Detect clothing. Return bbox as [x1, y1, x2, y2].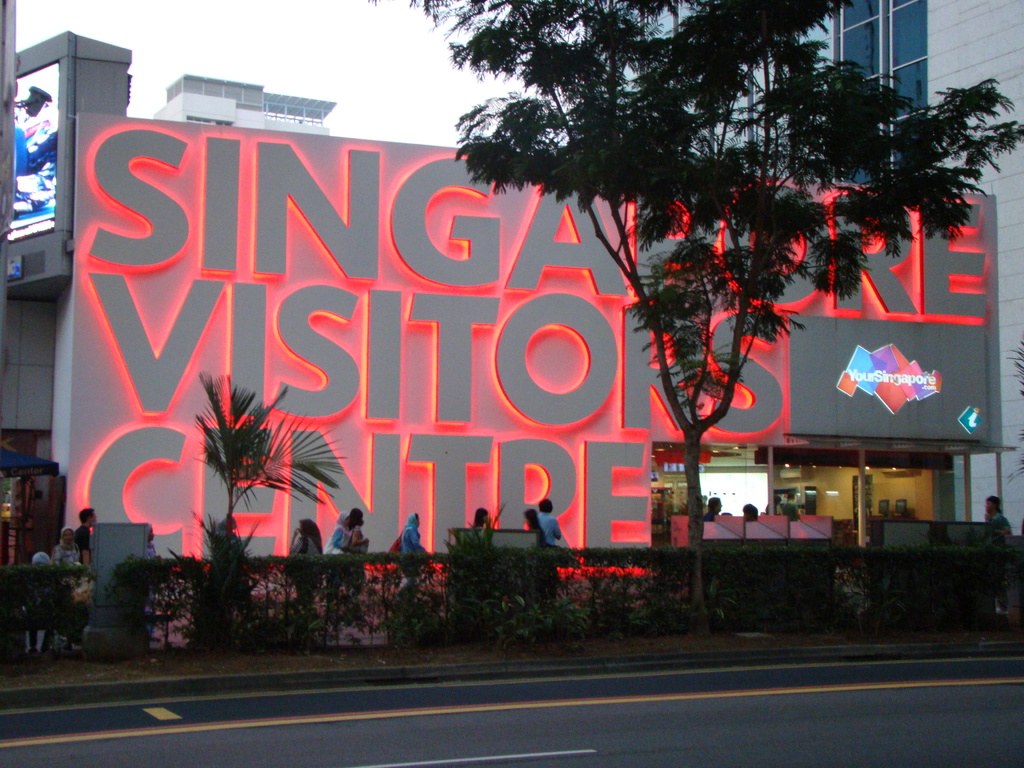
[71, 521, 90, 562].
